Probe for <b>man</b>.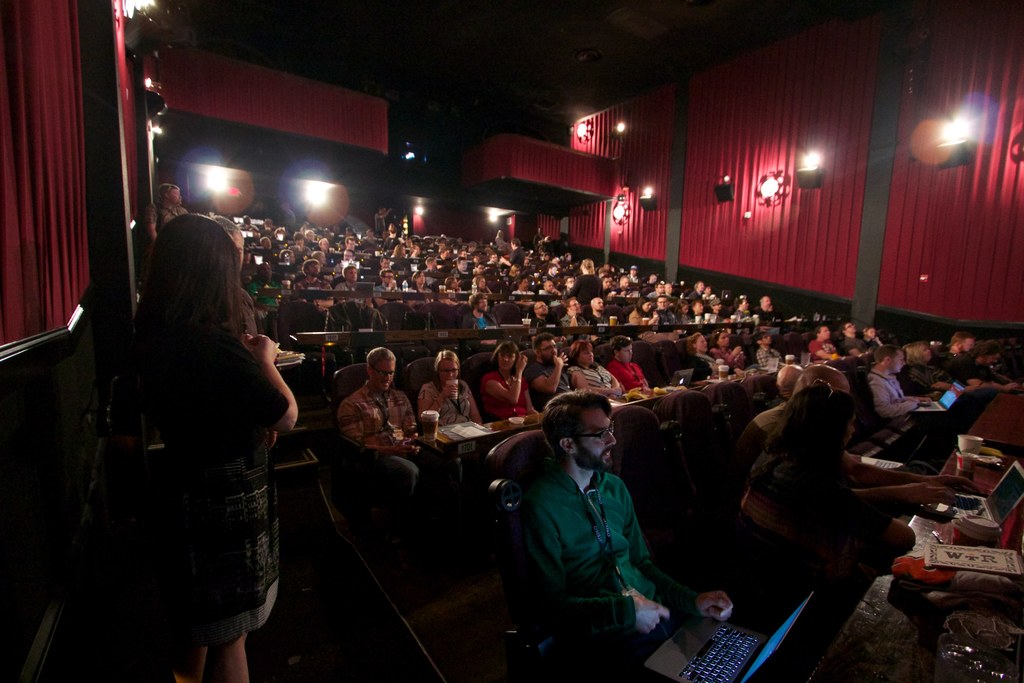
Probe result: [left=380, top=228, right=392, bottom=244].
